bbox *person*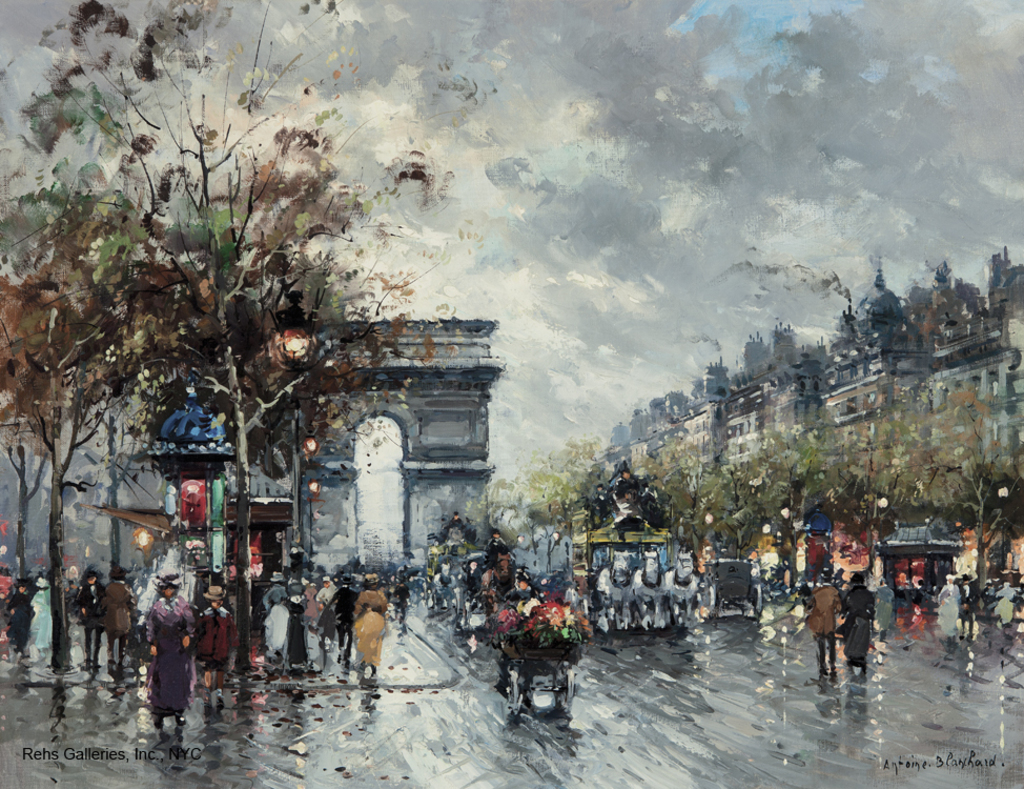
bbox=[134, 575, 188, 736]
